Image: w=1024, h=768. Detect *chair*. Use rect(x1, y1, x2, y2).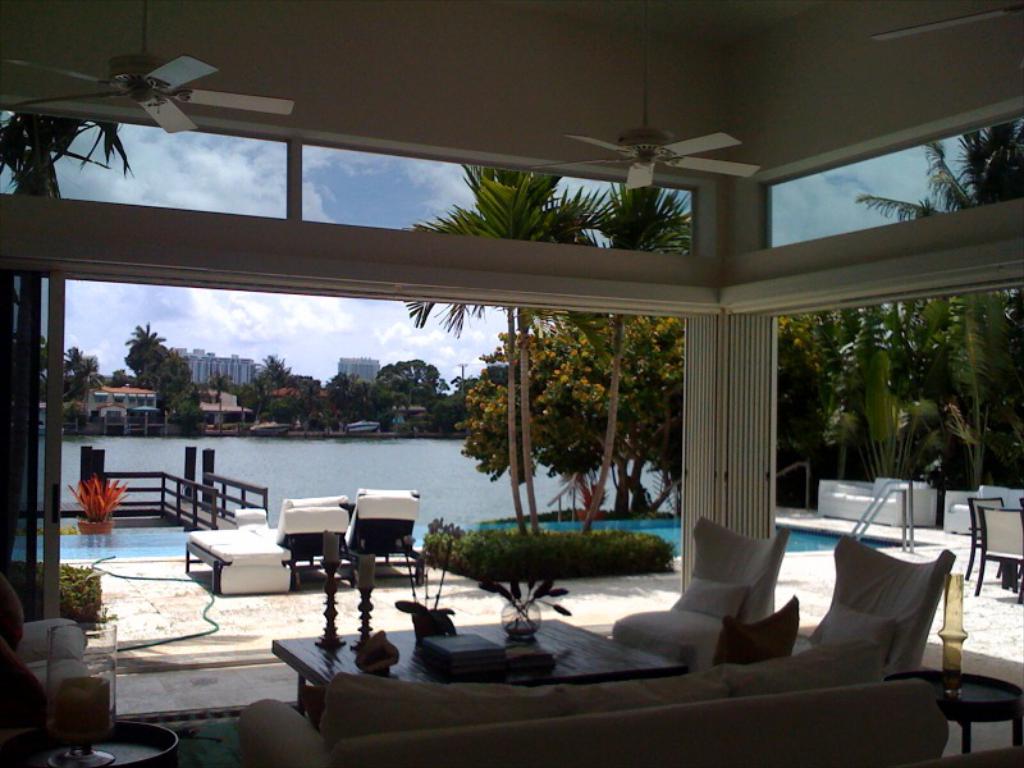
rect(968, 494, 1009, 581).
